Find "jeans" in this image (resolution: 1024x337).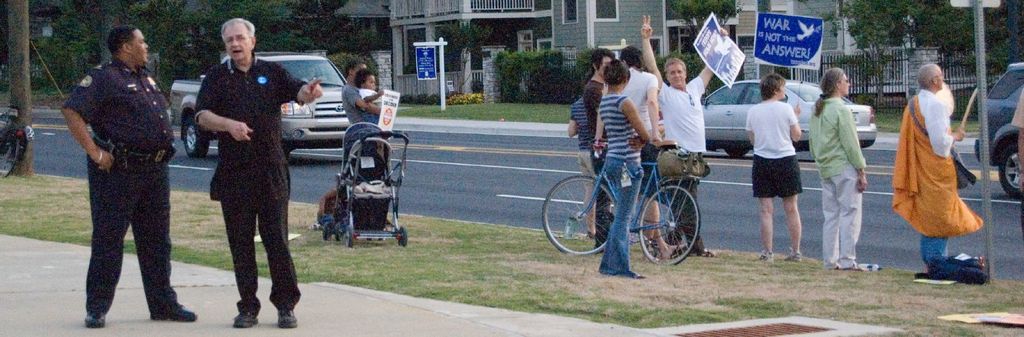
920,235,950,267.
